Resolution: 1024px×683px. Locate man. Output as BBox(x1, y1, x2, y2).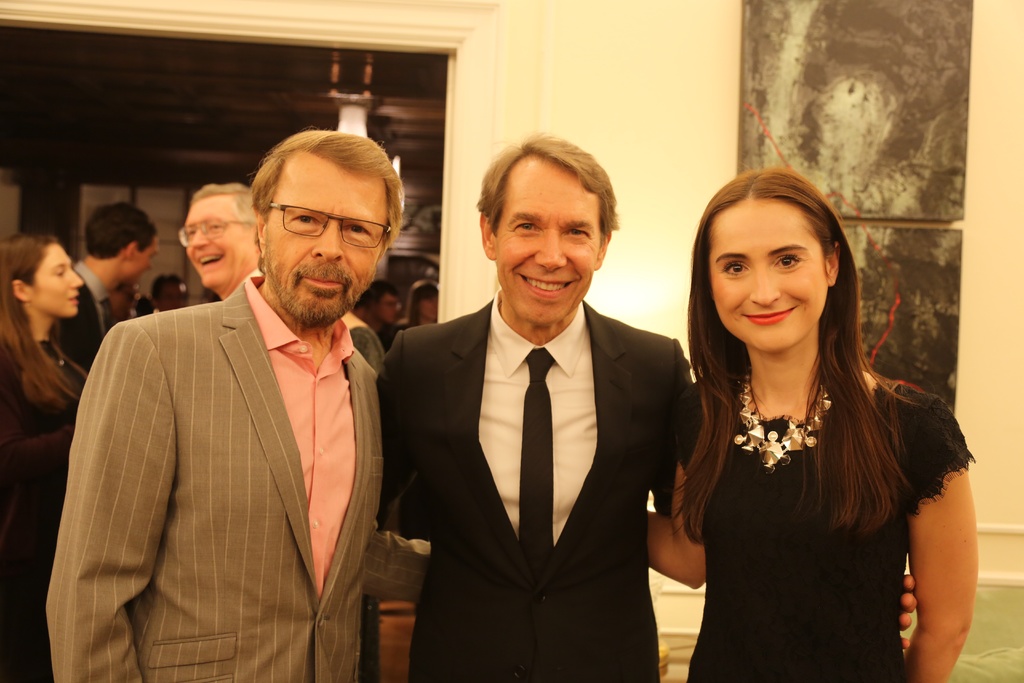
BBox(41, 136, 369, 682).
